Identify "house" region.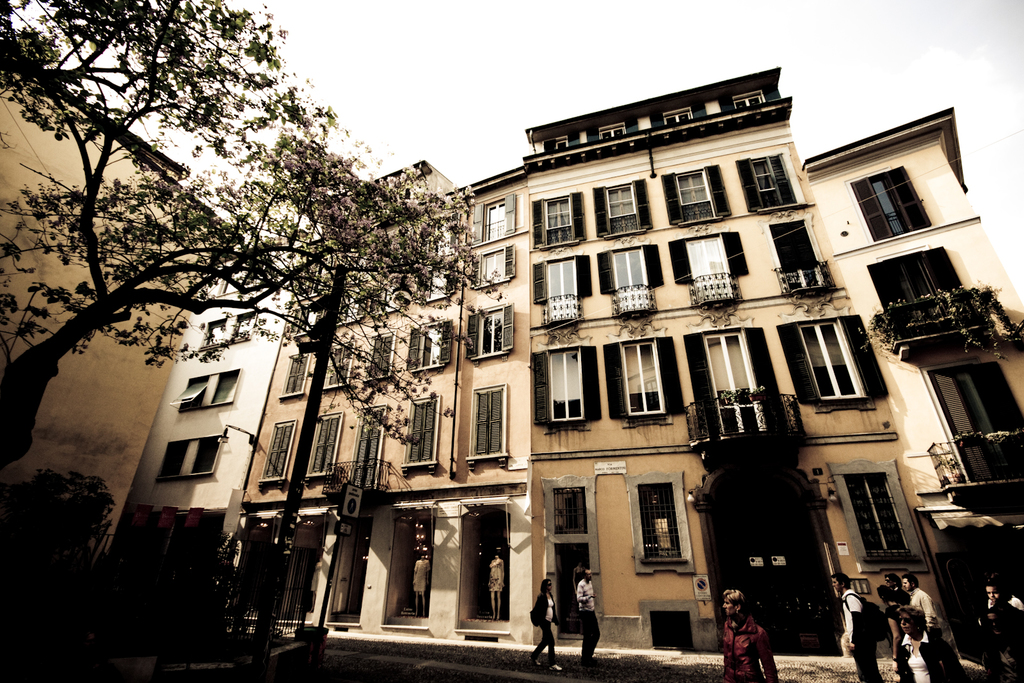
Region: {"x1": 524, "y1": 58, "x2": 956, "y2": 667}.
